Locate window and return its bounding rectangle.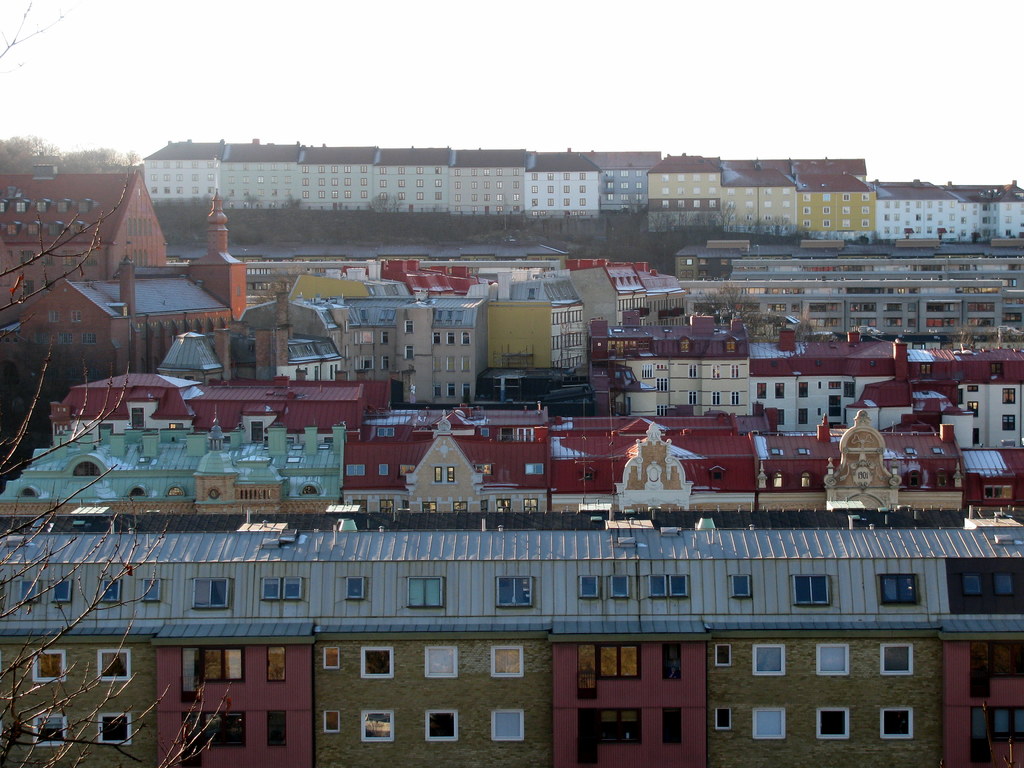
left=42, top=281, right=52, bottom=297.
